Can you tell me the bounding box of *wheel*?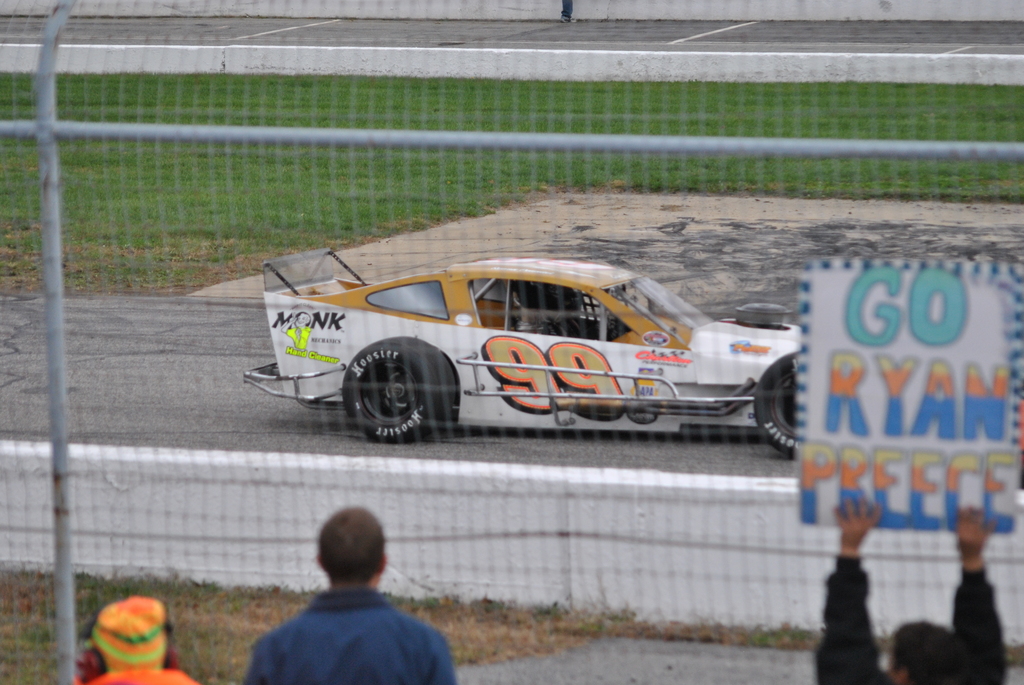
x1=750, y1=350, x2=797, y2=464.
